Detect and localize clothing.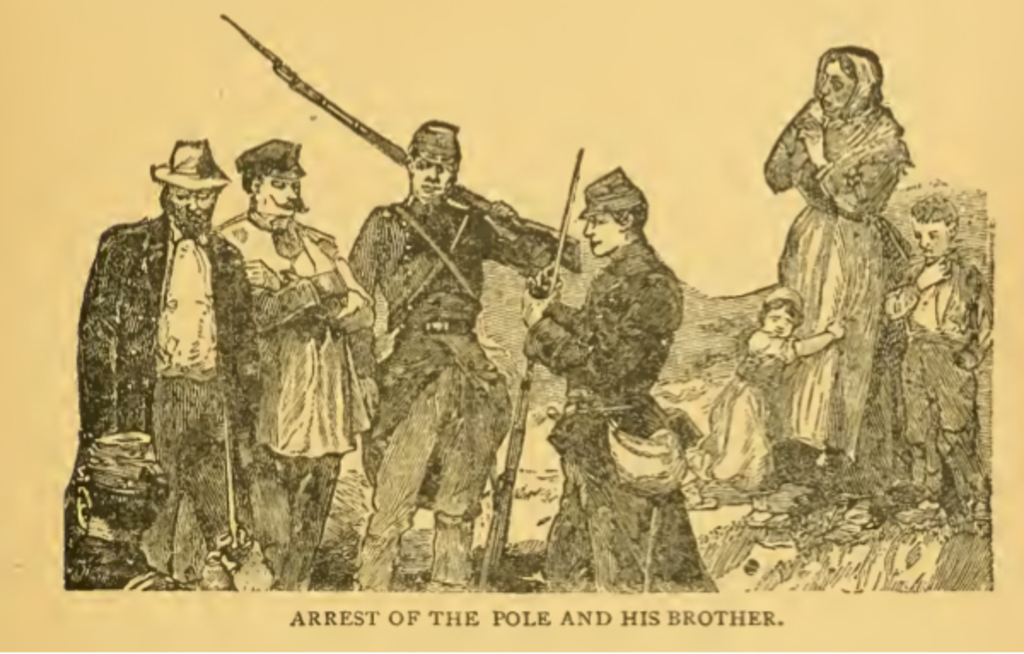
Localized at {"x1": 870, "y1": 249, "x2": 985, "y2": 475}.
